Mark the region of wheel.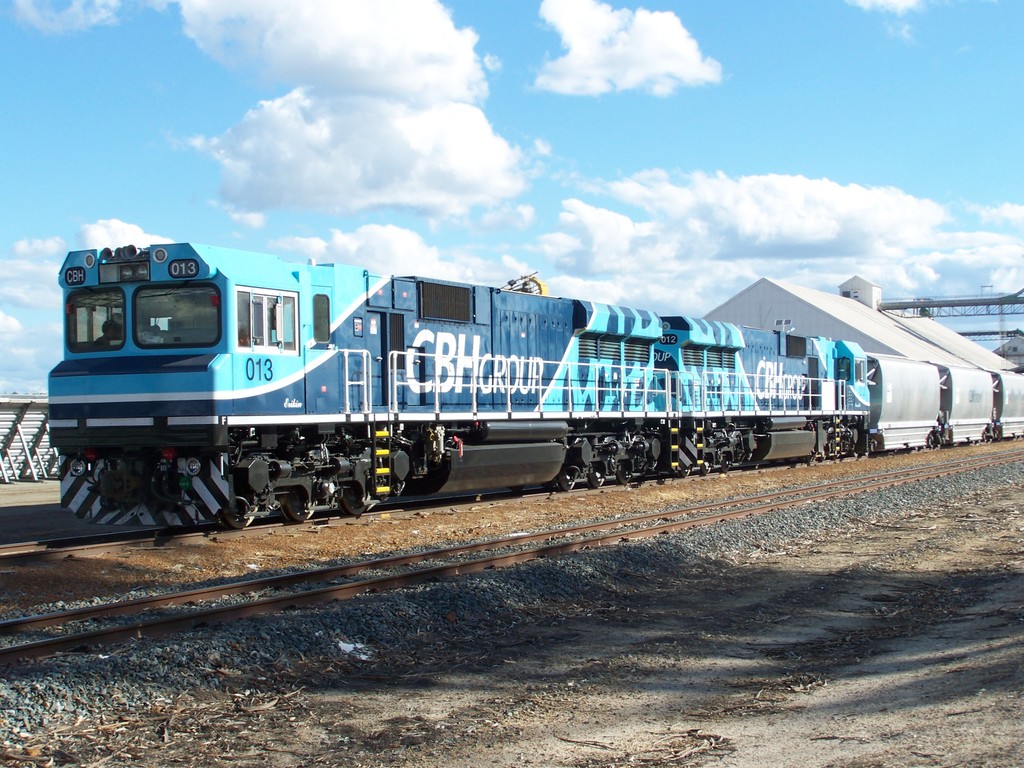
Region: locate(337, 483, 367, 515).
